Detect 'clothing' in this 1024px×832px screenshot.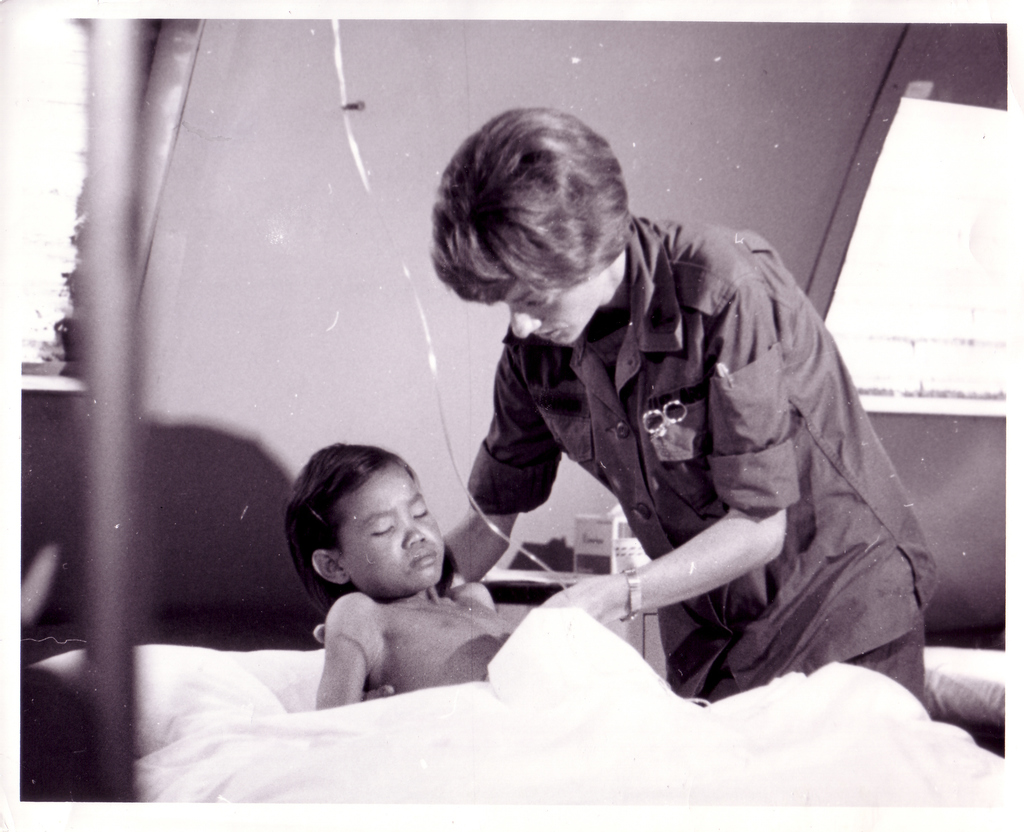
Detection: {"x1": 416, "y1": 175, "x2": 934, "y2": 699}.
